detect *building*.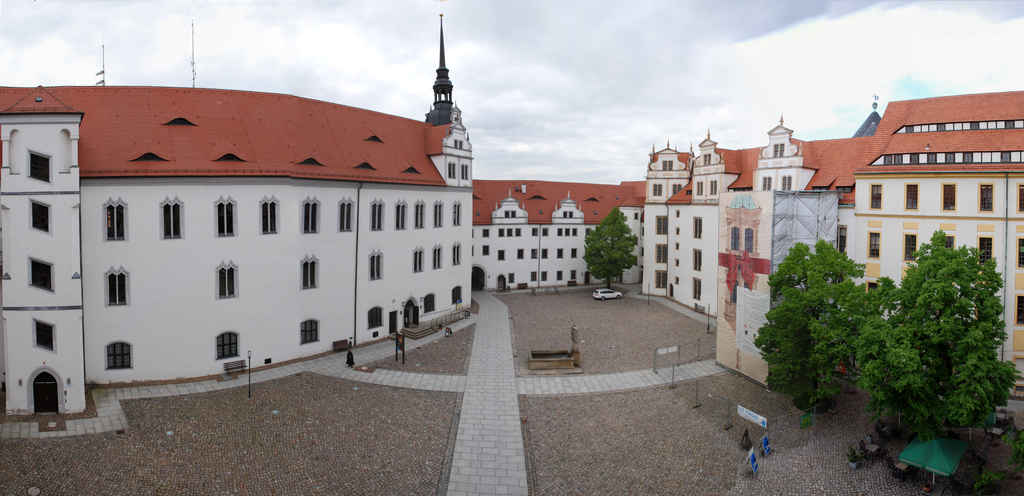
Detected at {"left": 0, "top": 14, "right": 1023, "bottom": 412}.
